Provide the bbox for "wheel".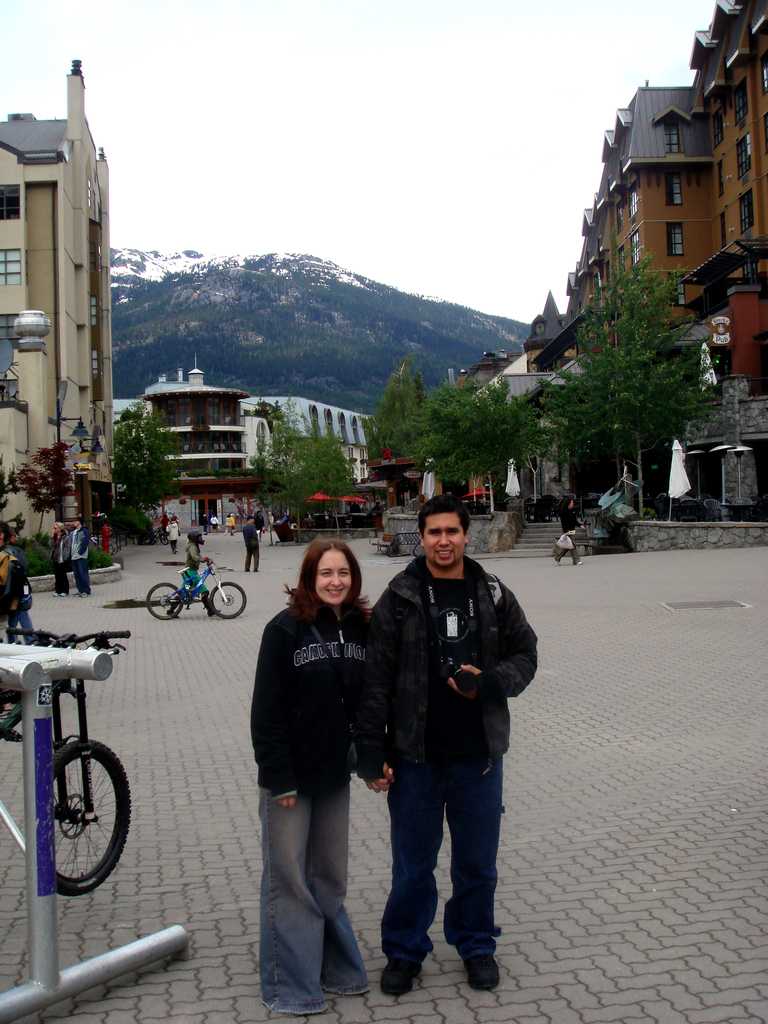
locate(147, 582, 182, 619).
